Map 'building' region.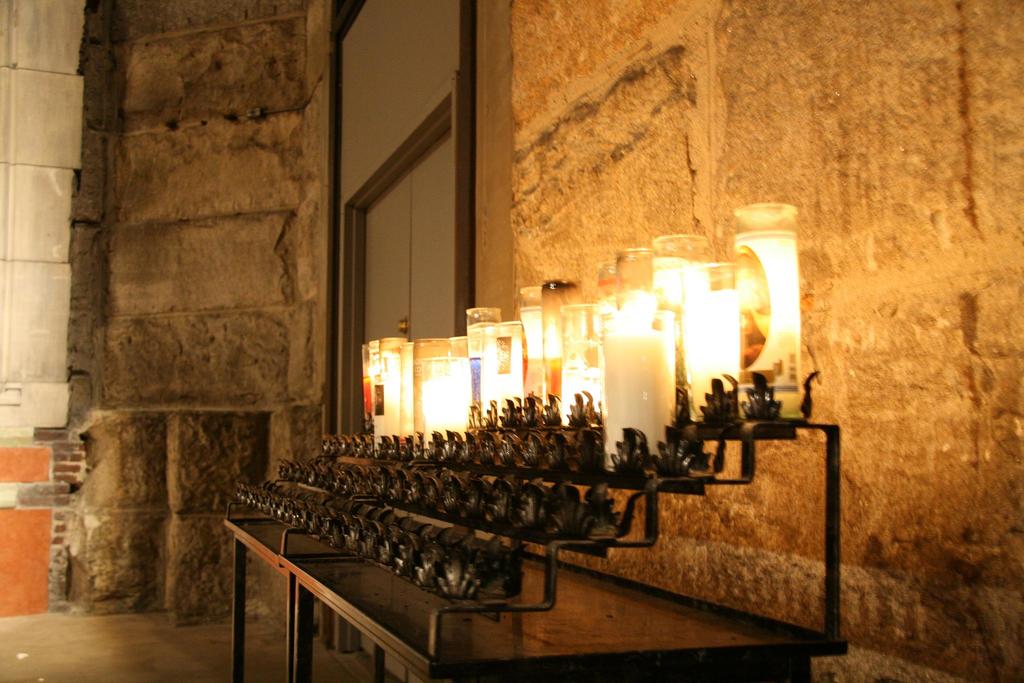
Mapped to 0, 0, 1023, 682.
